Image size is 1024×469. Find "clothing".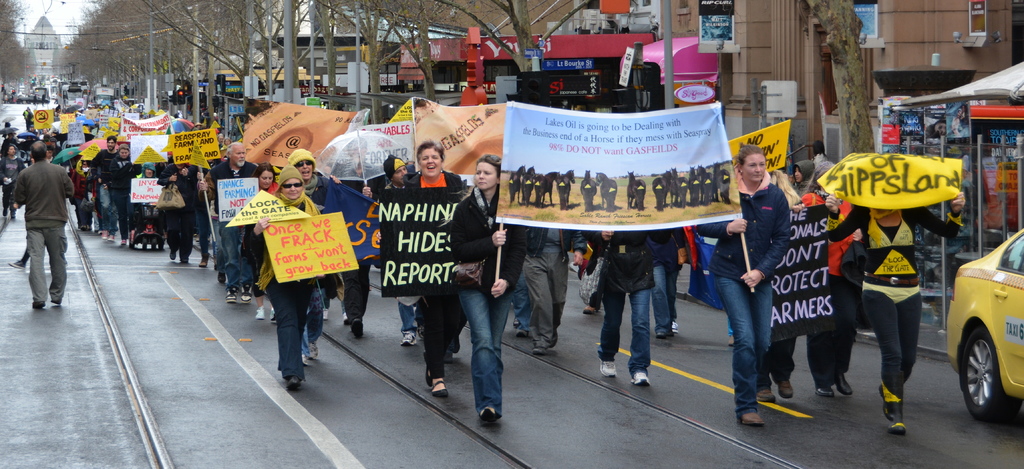
414 171 500 407.
